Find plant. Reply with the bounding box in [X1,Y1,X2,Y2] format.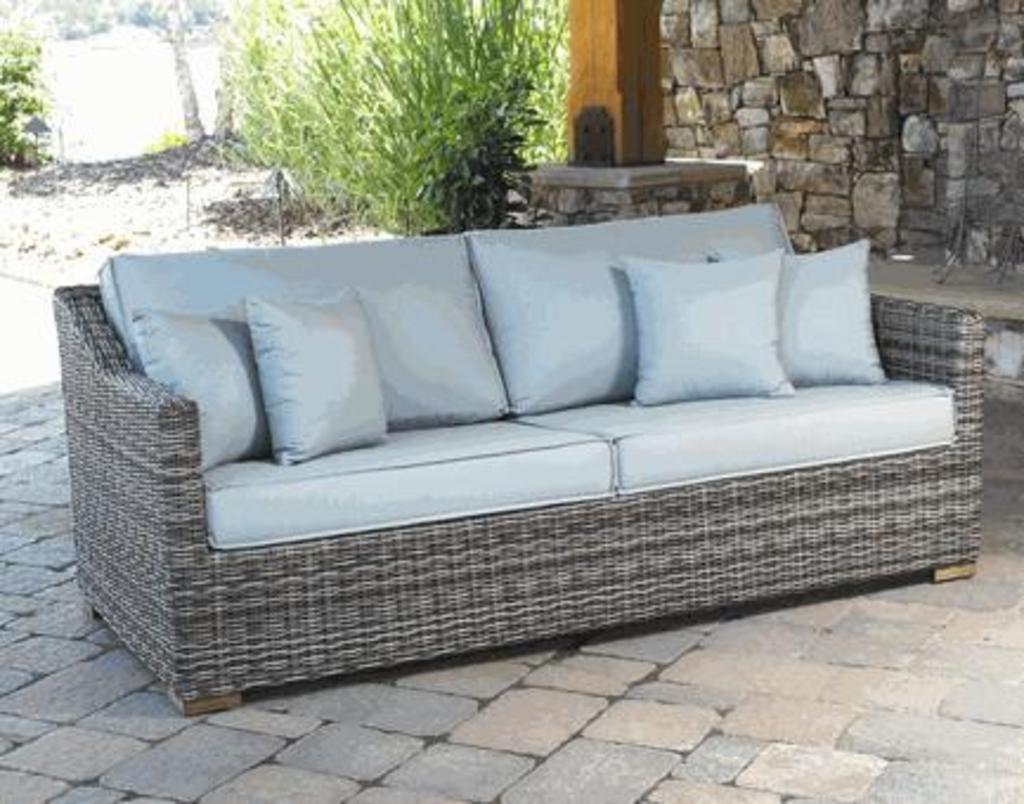
[227,0,575,227].
